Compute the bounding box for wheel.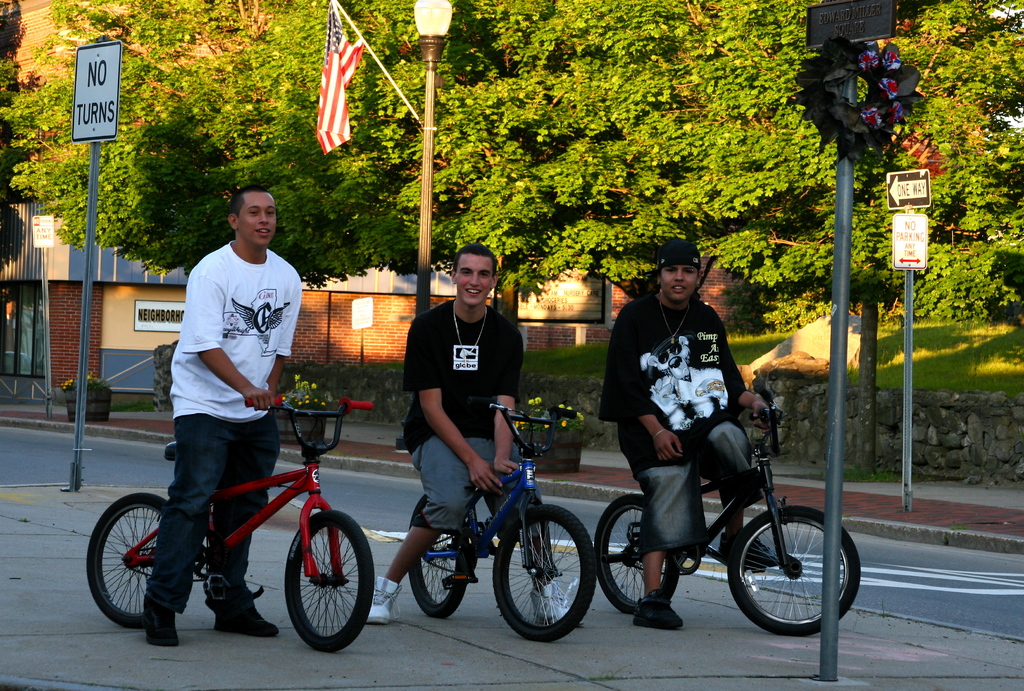
box(81, 494, 190, 624).
